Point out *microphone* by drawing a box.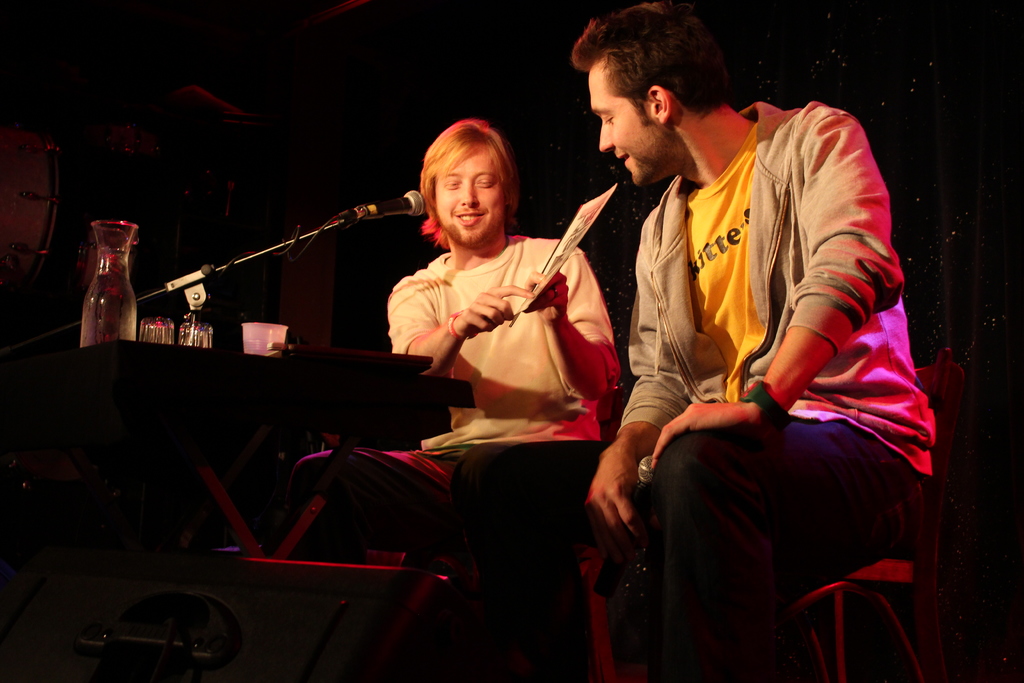
bbox=[363, 189, 426, 219].
